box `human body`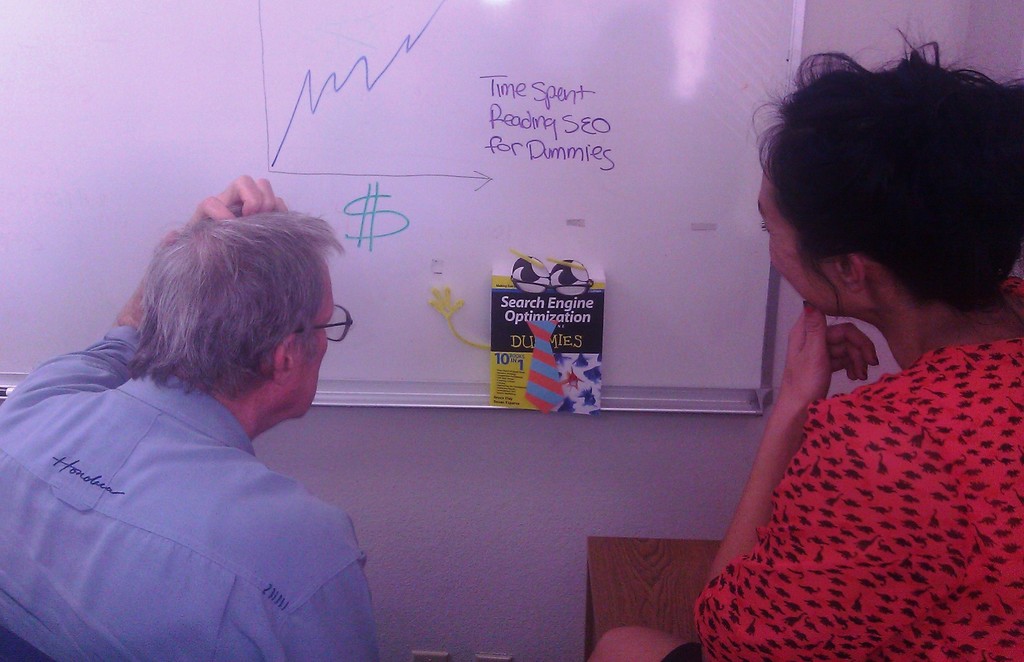
Rect(590, 272, 1023, 661)
